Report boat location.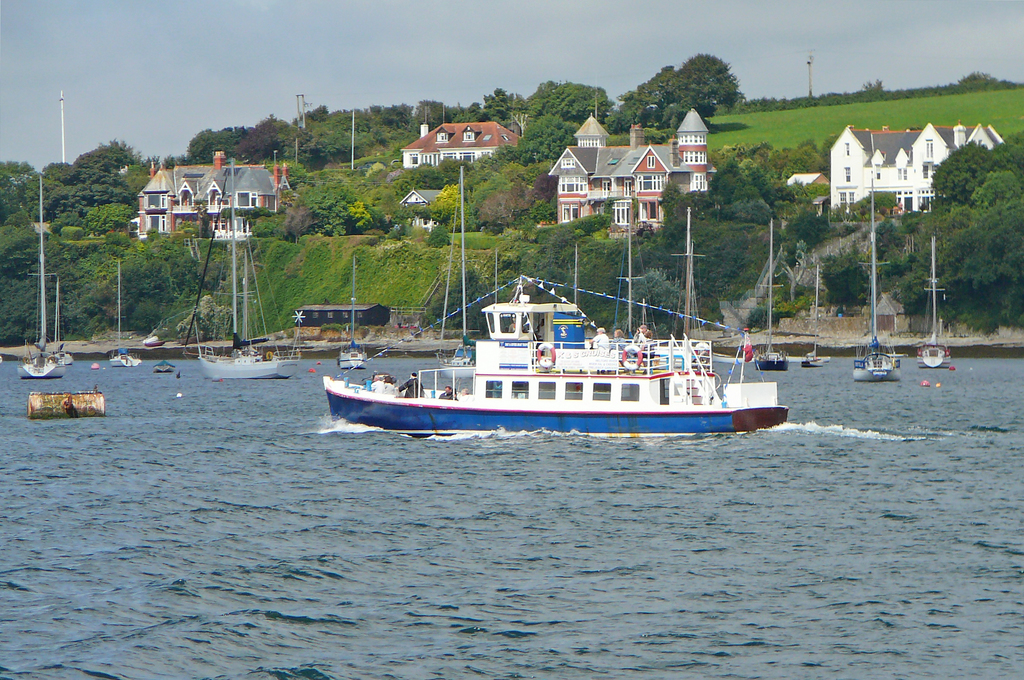
Report: box(107, 263, 141, 370).
